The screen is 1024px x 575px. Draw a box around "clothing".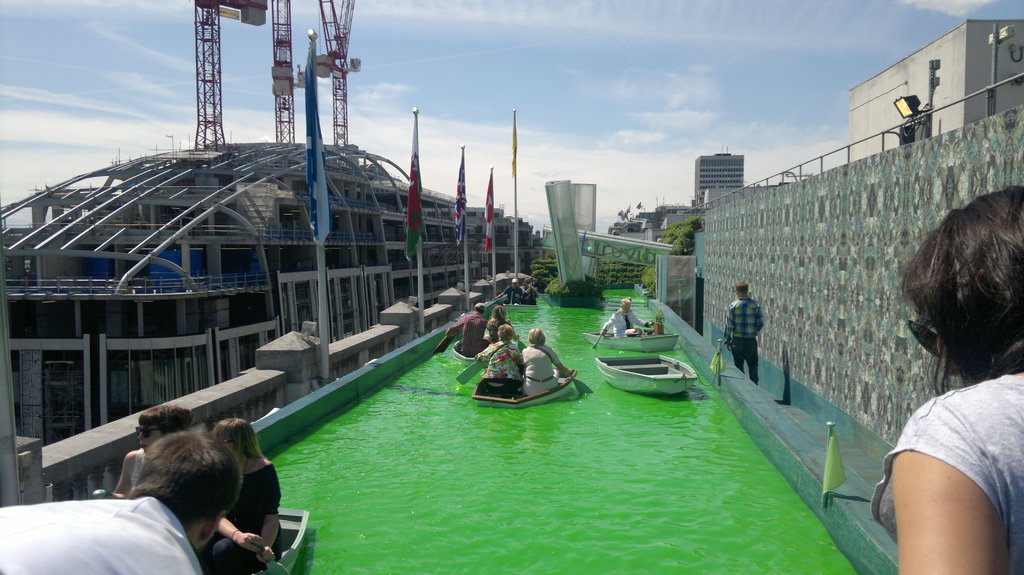
detection(522, 286, 538, 303).
